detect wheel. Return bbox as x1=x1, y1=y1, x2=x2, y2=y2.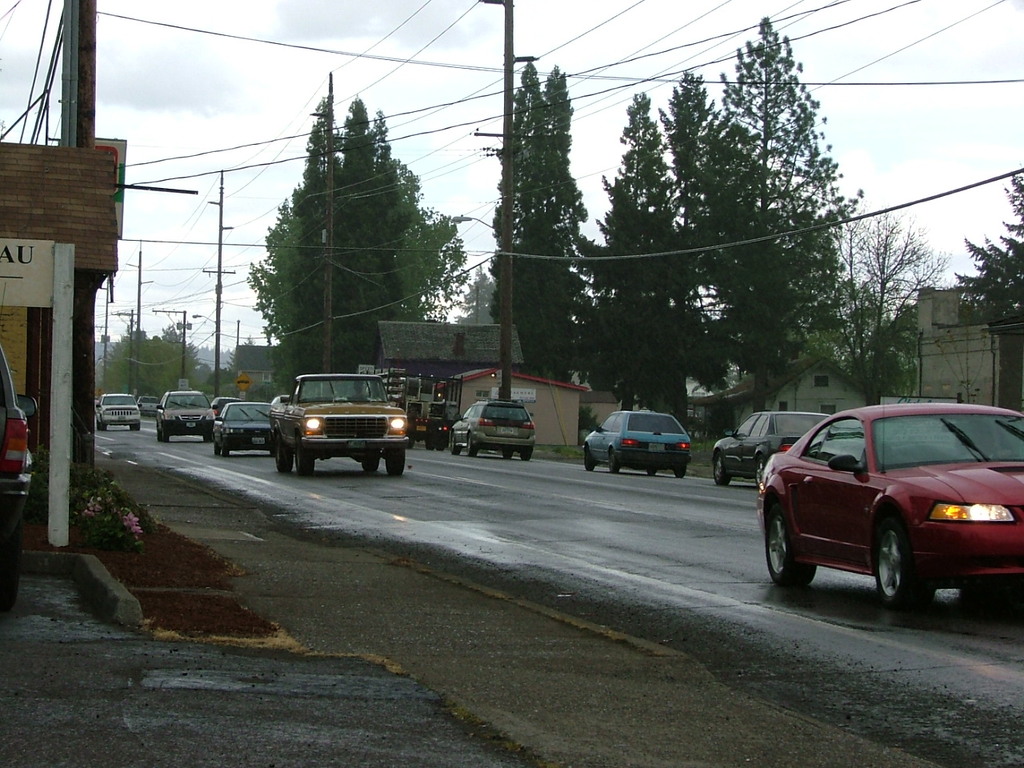
x1=583, y1=443, x2=599, y2=473.
